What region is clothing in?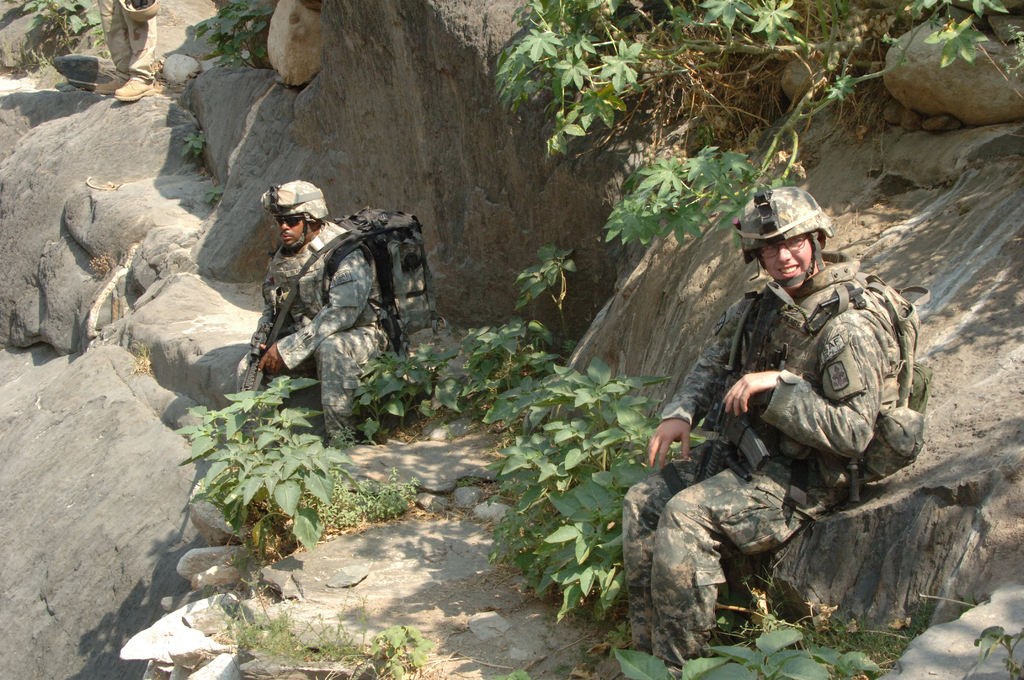
(243,213,396,431).
